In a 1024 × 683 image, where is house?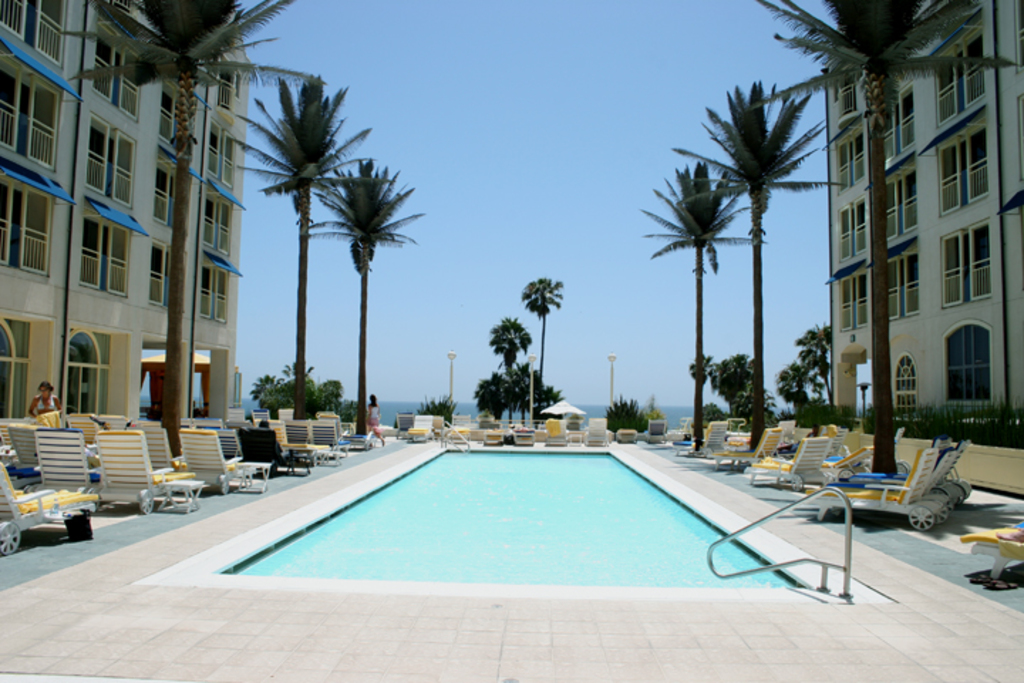
bbox=[823, 0, 1023, 492].
